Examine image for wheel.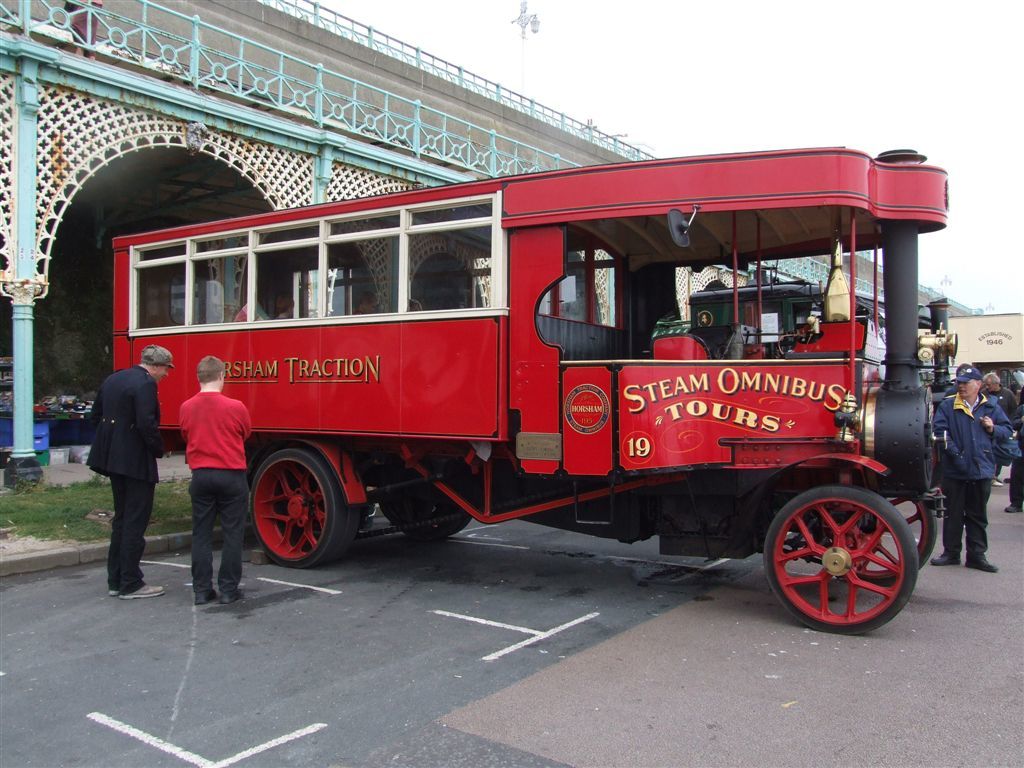
Examination result: l=855, t=489, r=937, b=581.
